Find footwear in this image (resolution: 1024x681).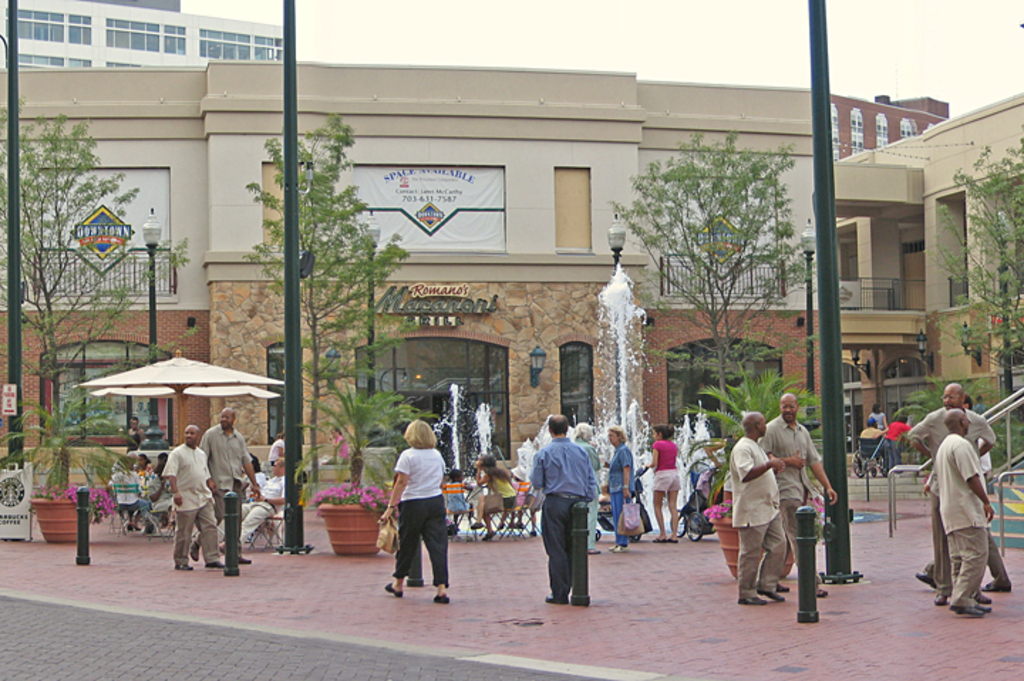
select_region(755, 591, 785, 600).
